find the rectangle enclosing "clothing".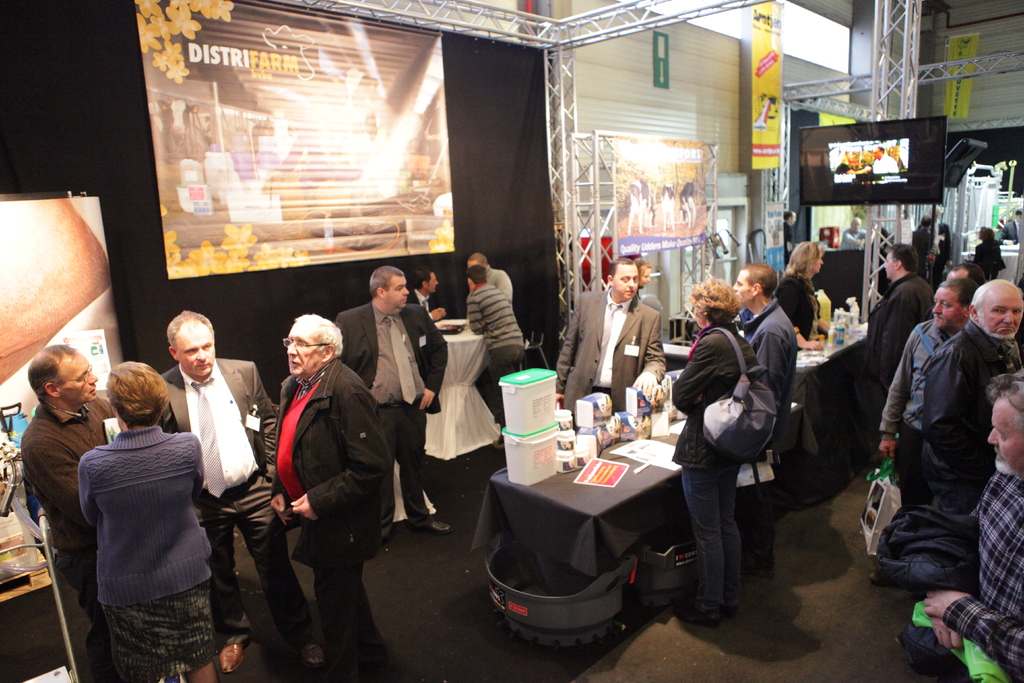
x1=913, y1=229, x2=929, y2=256.
